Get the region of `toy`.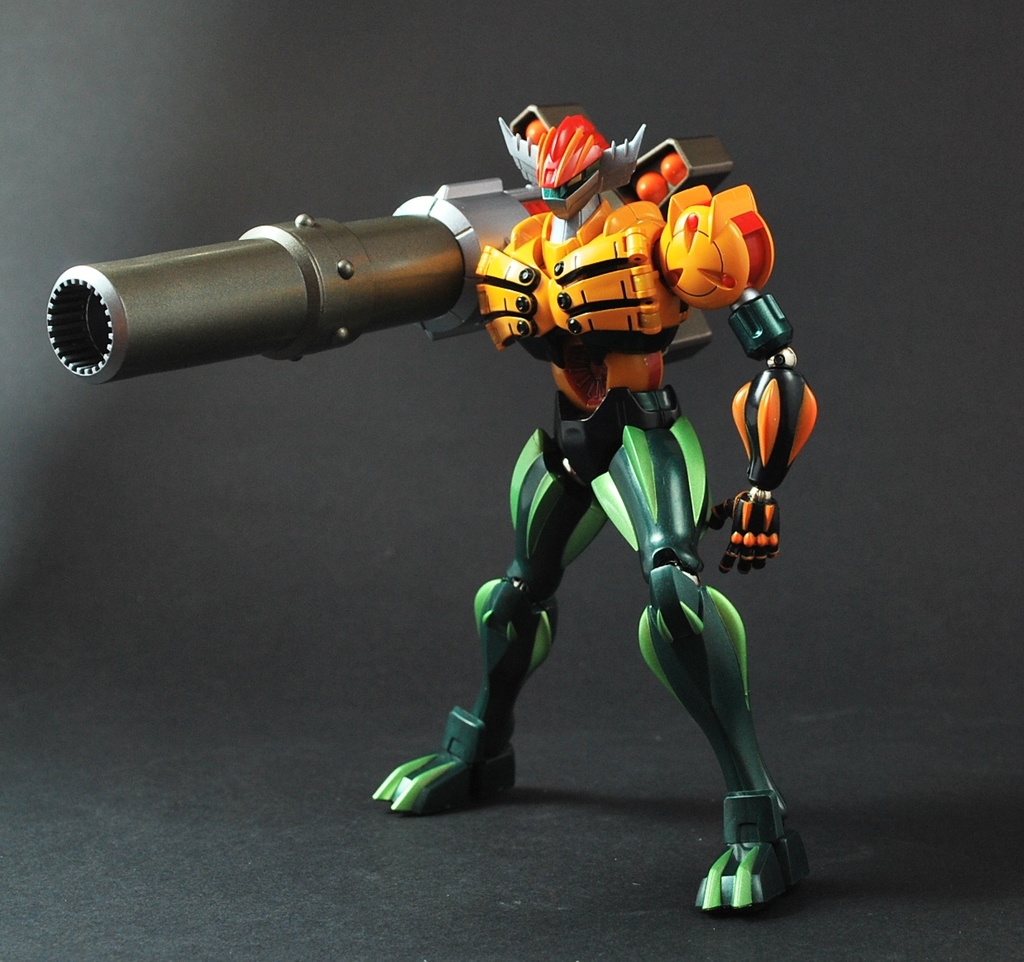
73 105 845 860.
